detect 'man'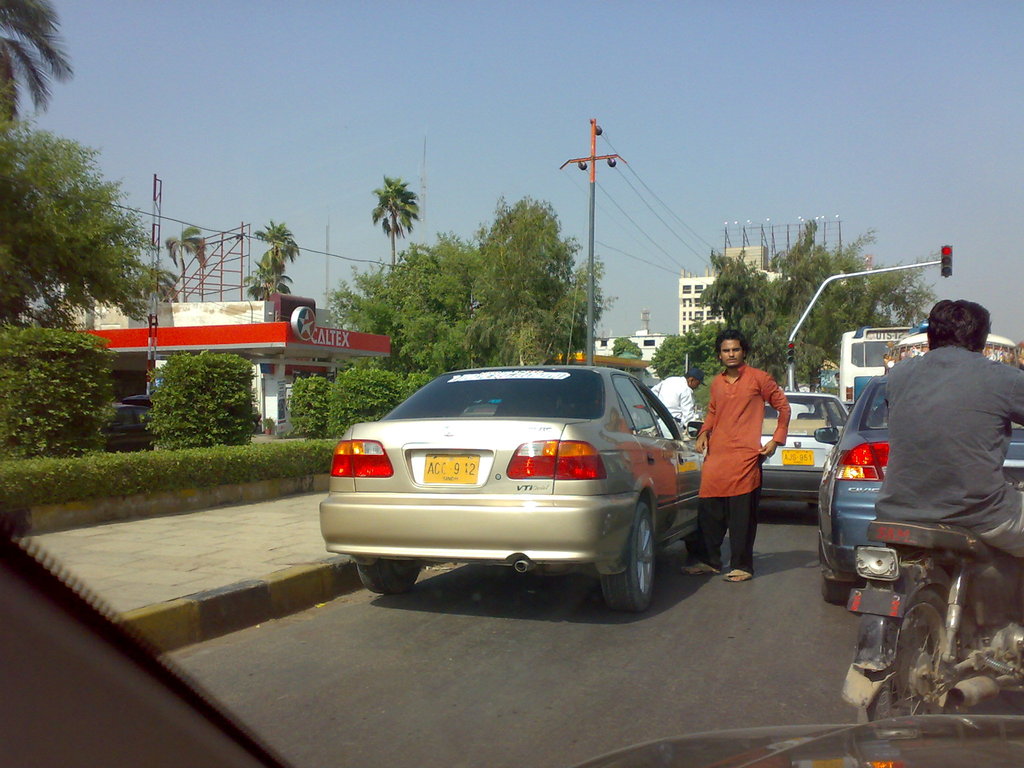
bbox(677, 331, 794, 587)
